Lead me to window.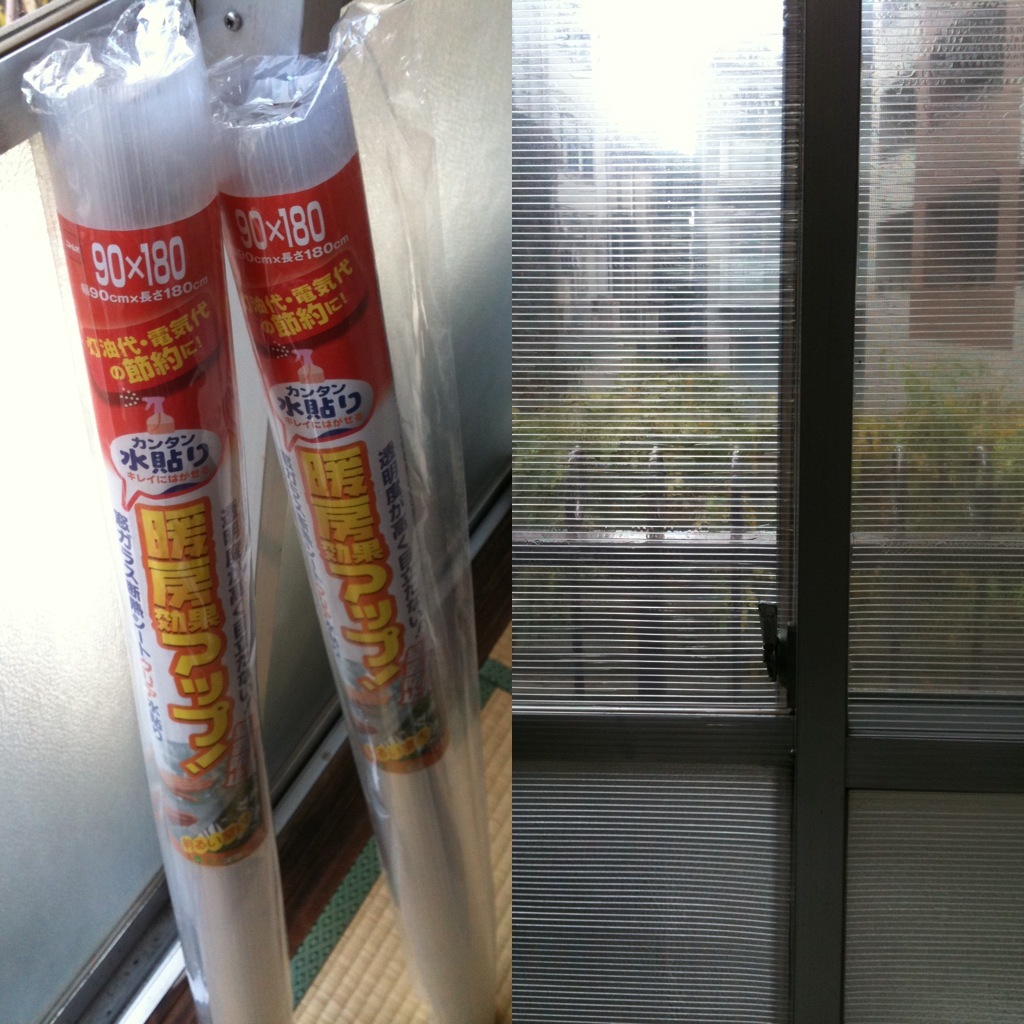
Lead to region(556, 113, 595, 180).
